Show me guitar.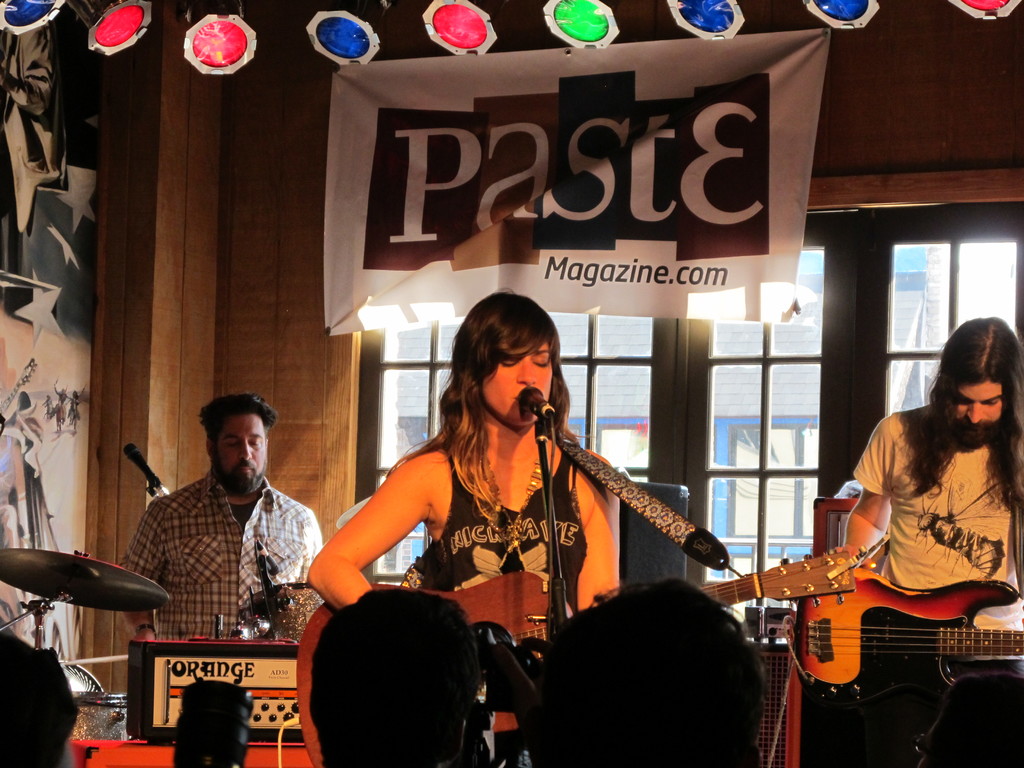
guitar is here: {"x1": 294, "y1": 552, "x2": 859, "y2": 766}.
